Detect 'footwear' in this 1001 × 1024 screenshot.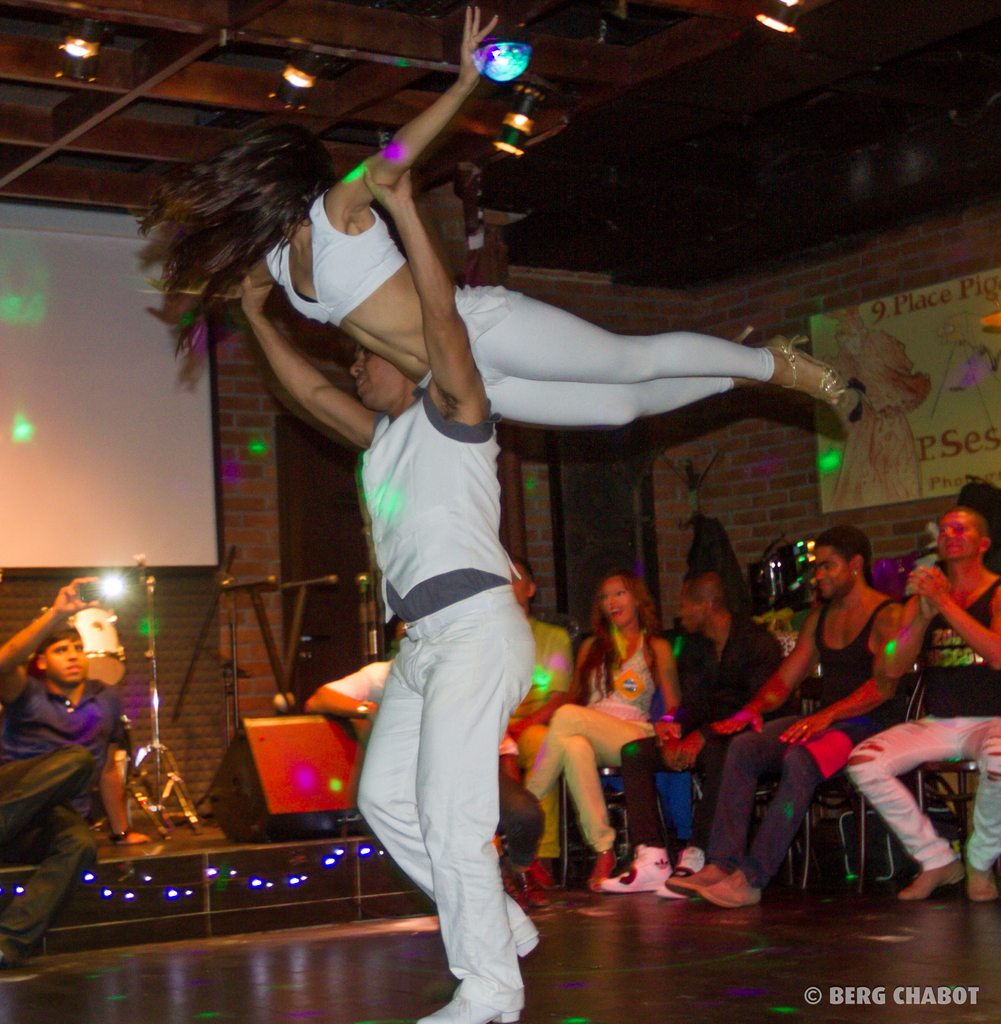
Detection: rect(660, 862, 726, 900).
